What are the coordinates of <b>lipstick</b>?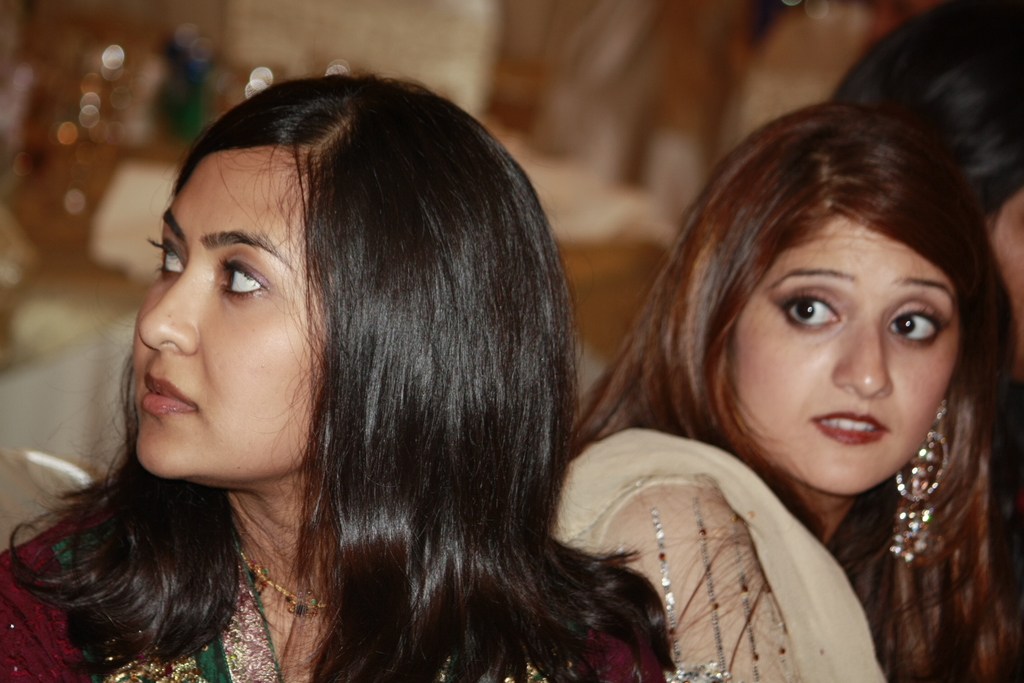
(141,368,199,420).
